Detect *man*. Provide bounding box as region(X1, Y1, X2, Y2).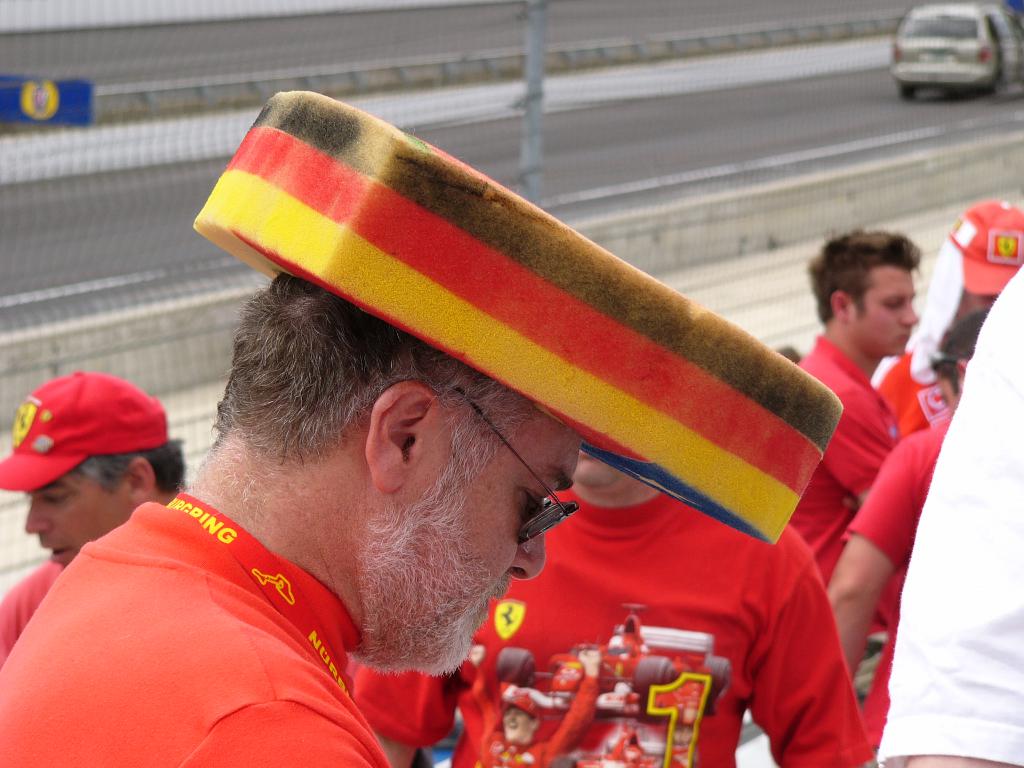
region(0, 368, 185, 675).
